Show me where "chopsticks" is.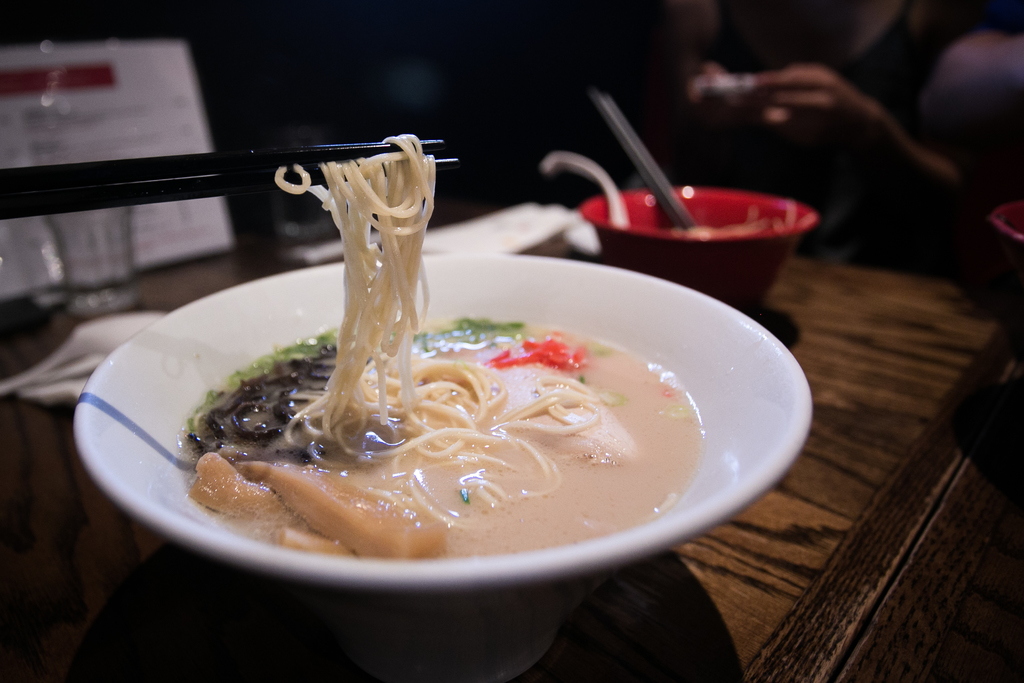
"chopsticks" is at 0/142/456/218.
